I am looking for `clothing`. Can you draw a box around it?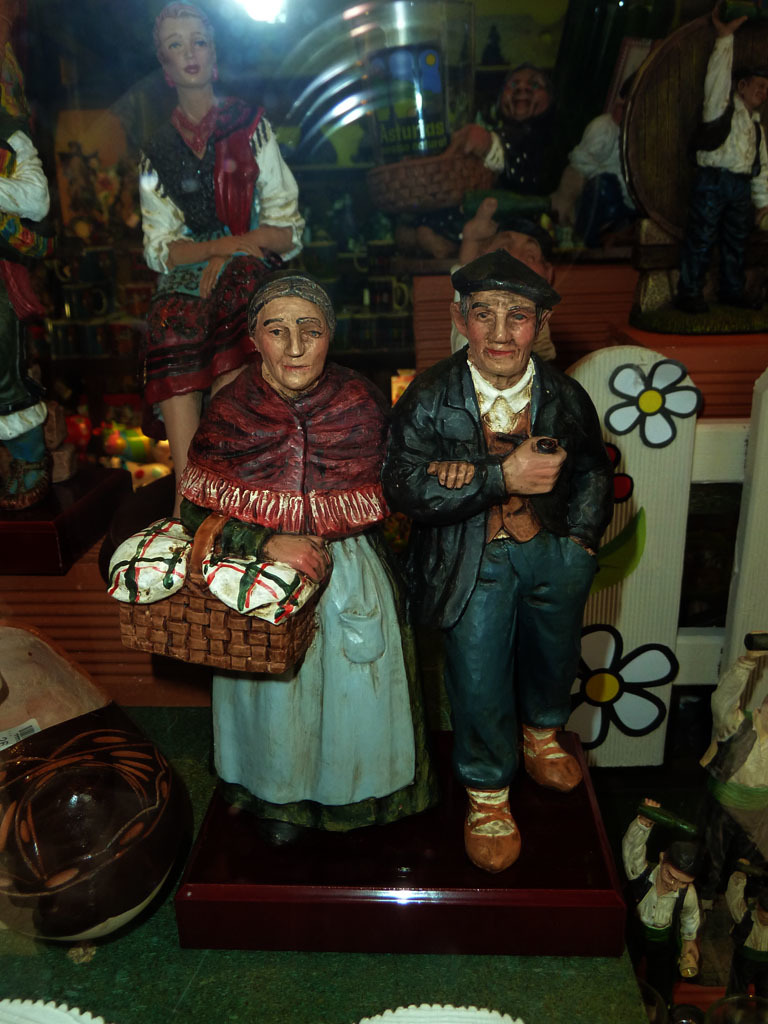
Sure, the bounding box is <box>475,108,578,213</box>.
